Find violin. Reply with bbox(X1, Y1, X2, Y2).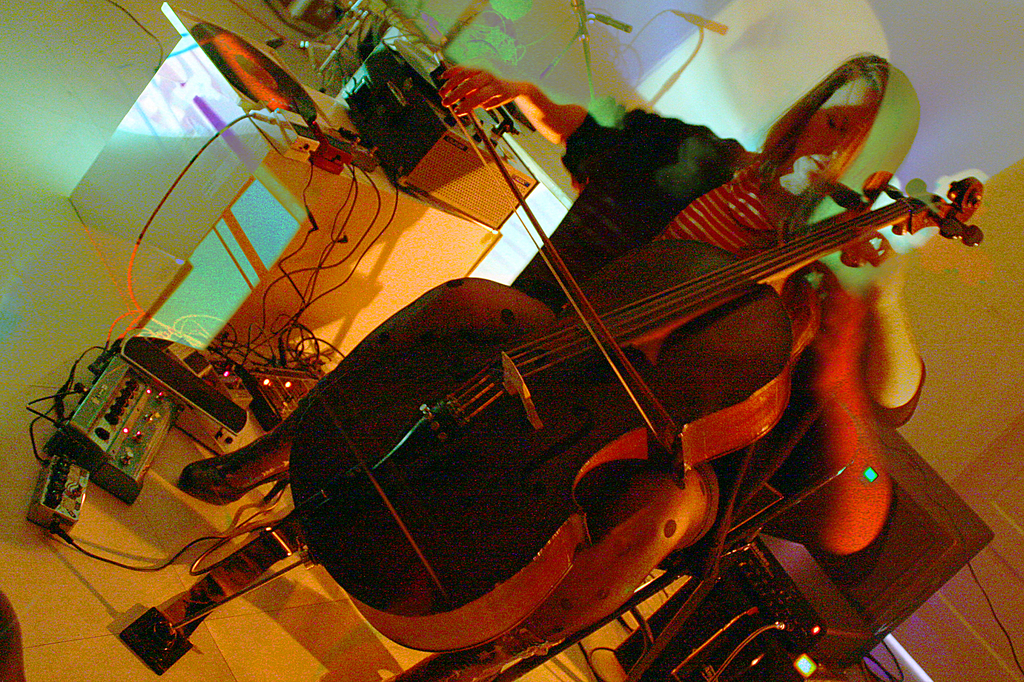
bbox(116, 44, 985, 660).
